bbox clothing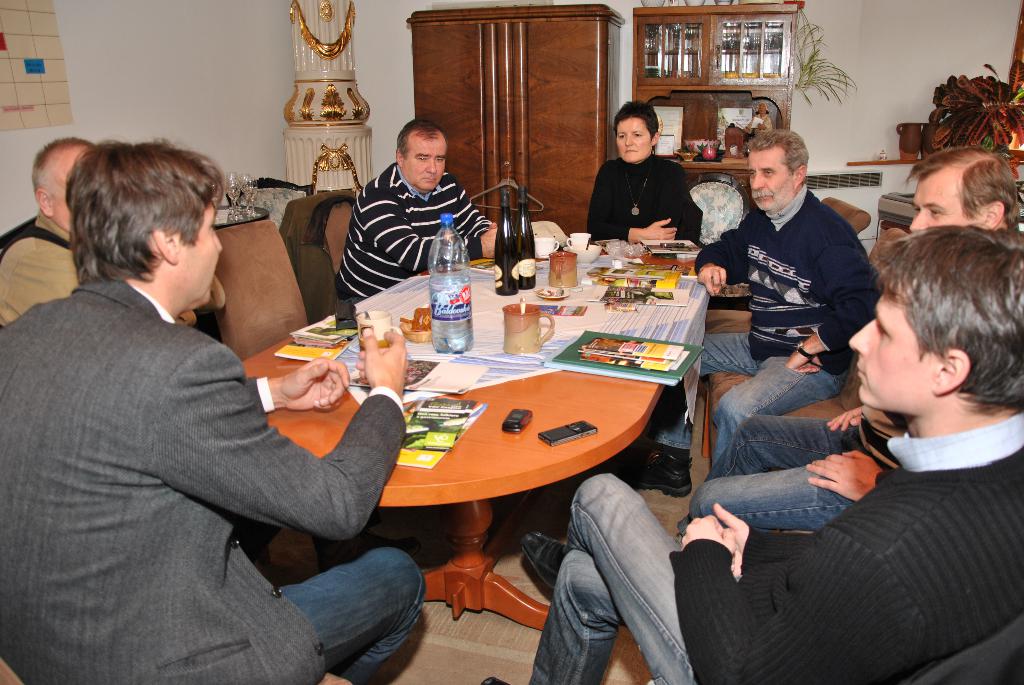
(656, 177, 872, 457)
